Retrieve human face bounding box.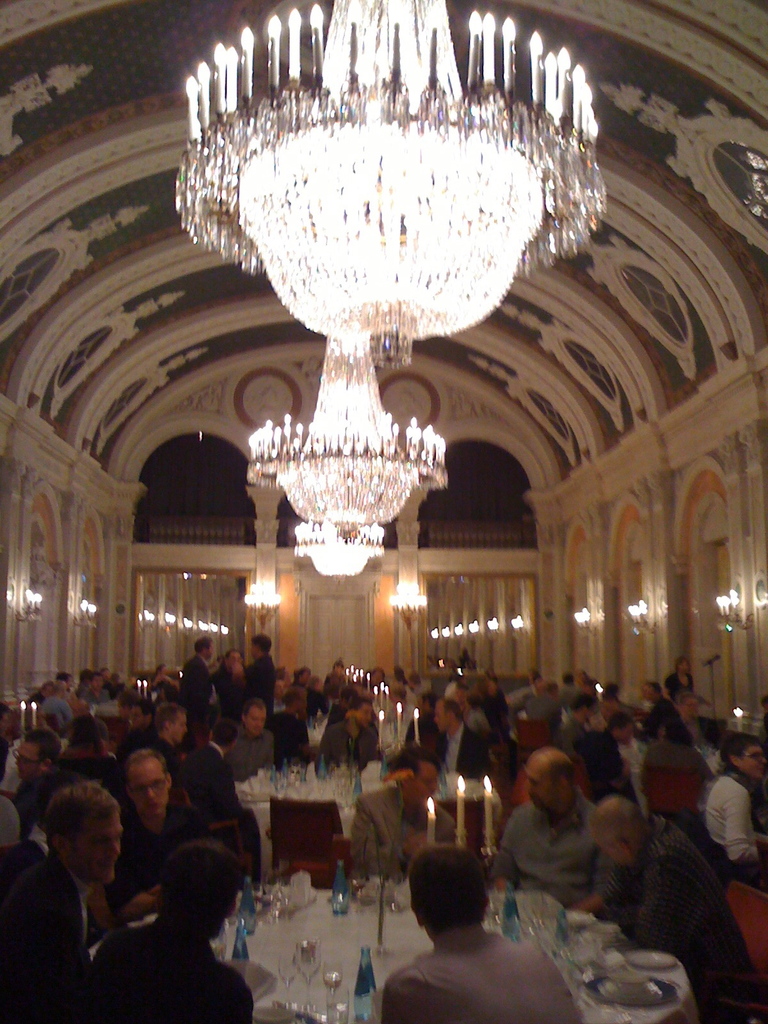
Bounding box: Rect(524, 757, 557, 813).
